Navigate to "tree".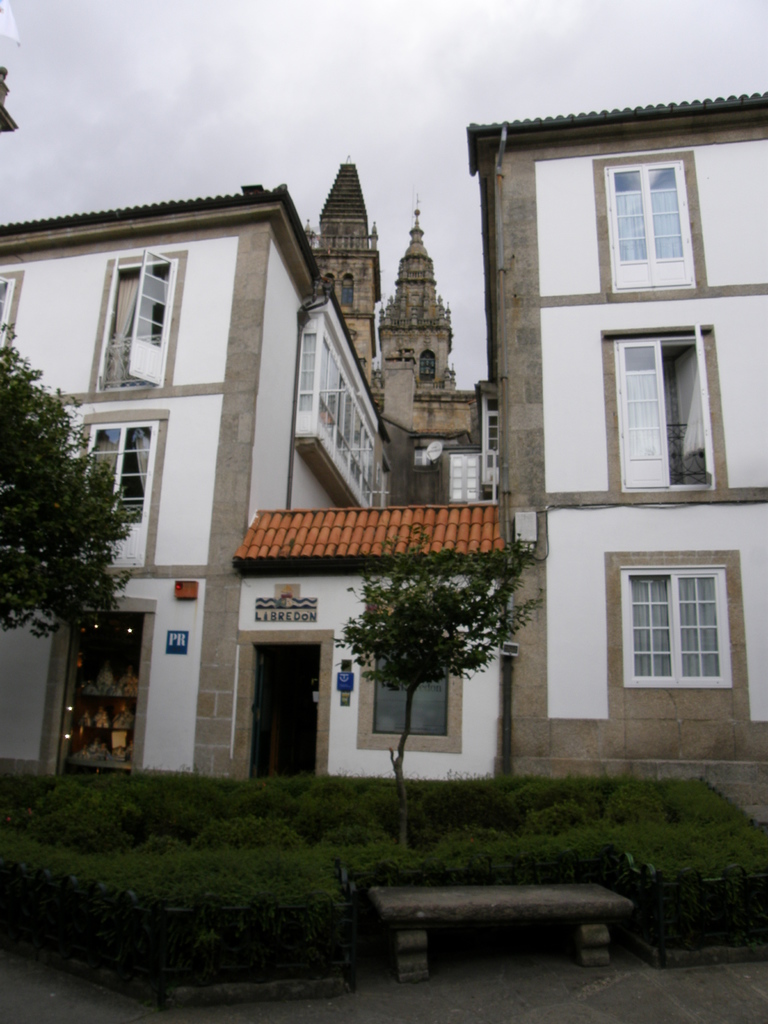
Navigation target: bbox=[8, 352, 131, 644].
